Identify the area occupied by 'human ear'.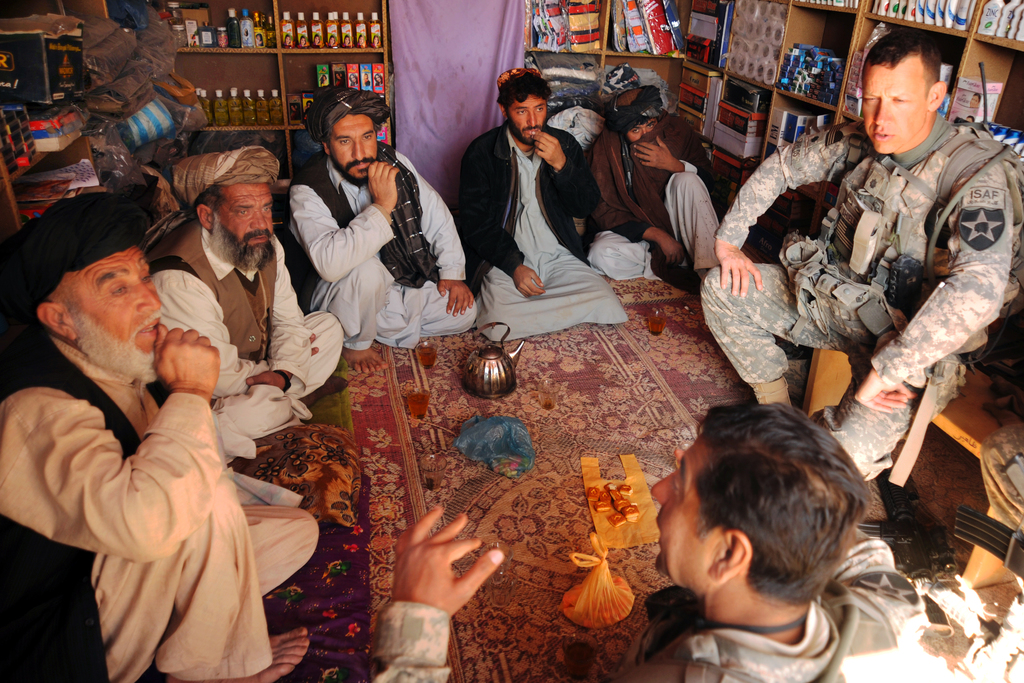
Area: [x1=930, y1=80, x2=947, y2=117].
